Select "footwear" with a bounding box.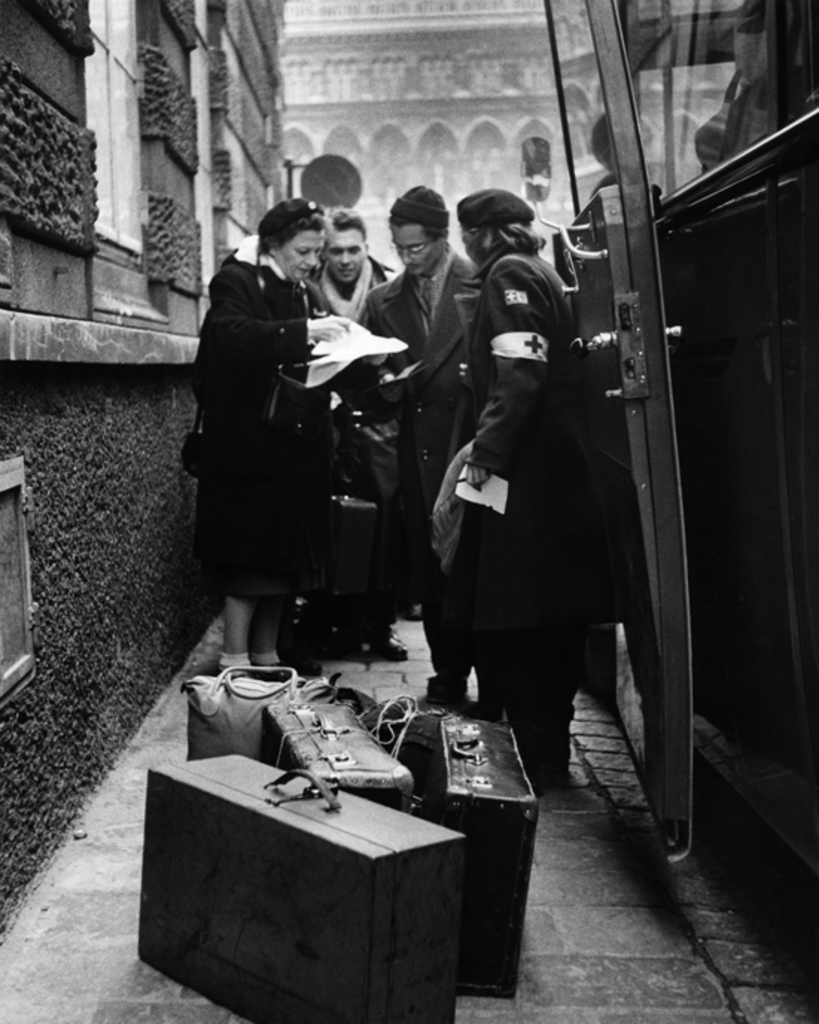
[left=356, top=630, right=410, bottom=659].
